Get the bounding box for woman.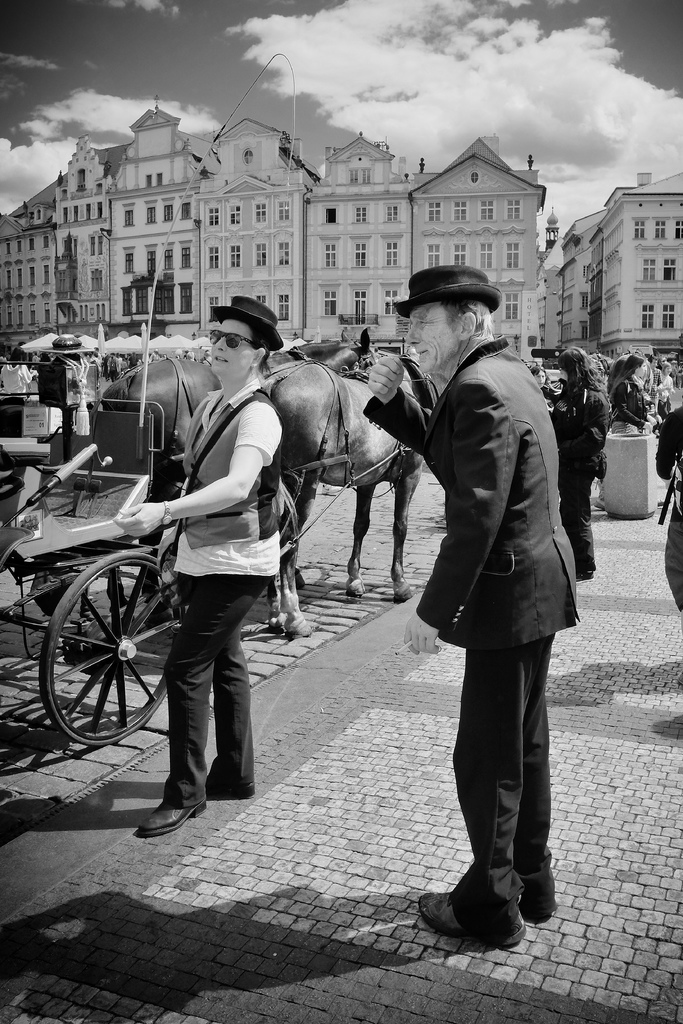
{"left": 553, "top": 345, "right": 614, "bottom": 566}.
